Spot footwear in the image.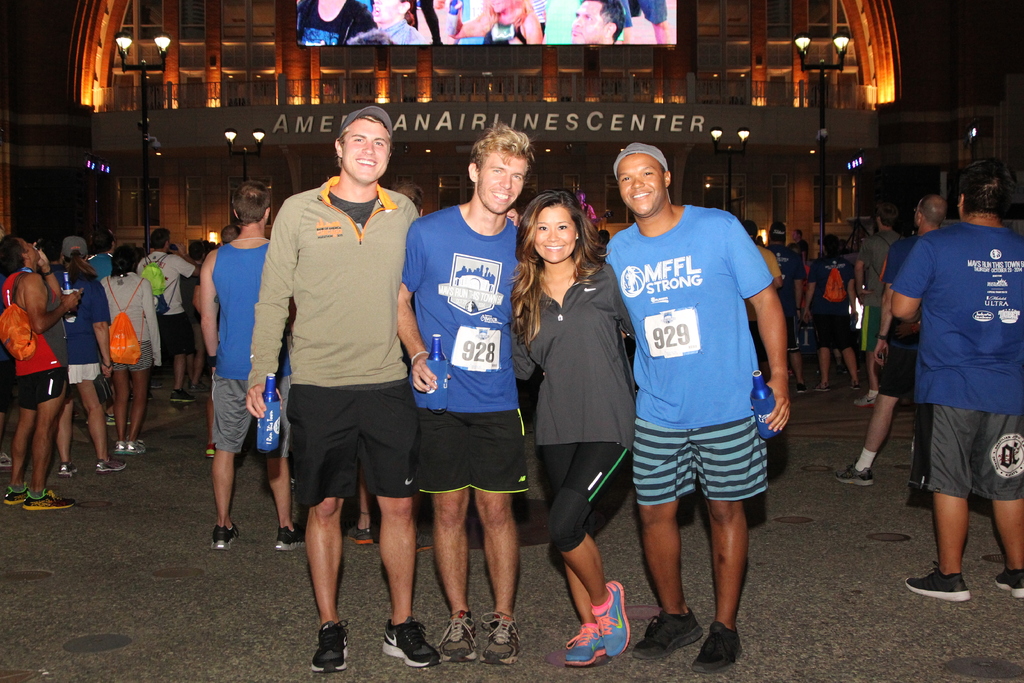
footwear found at <bbox>416, 531, 438, 554</bbox>.
